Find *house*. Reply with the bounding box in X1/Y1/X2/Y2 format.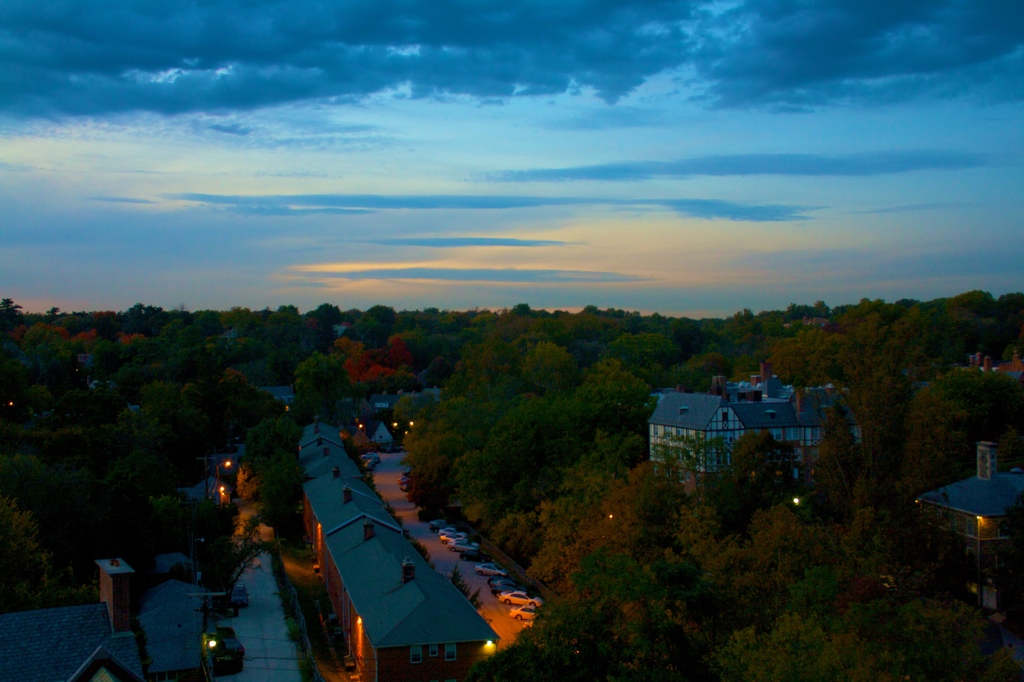
913/440/1023/629.
